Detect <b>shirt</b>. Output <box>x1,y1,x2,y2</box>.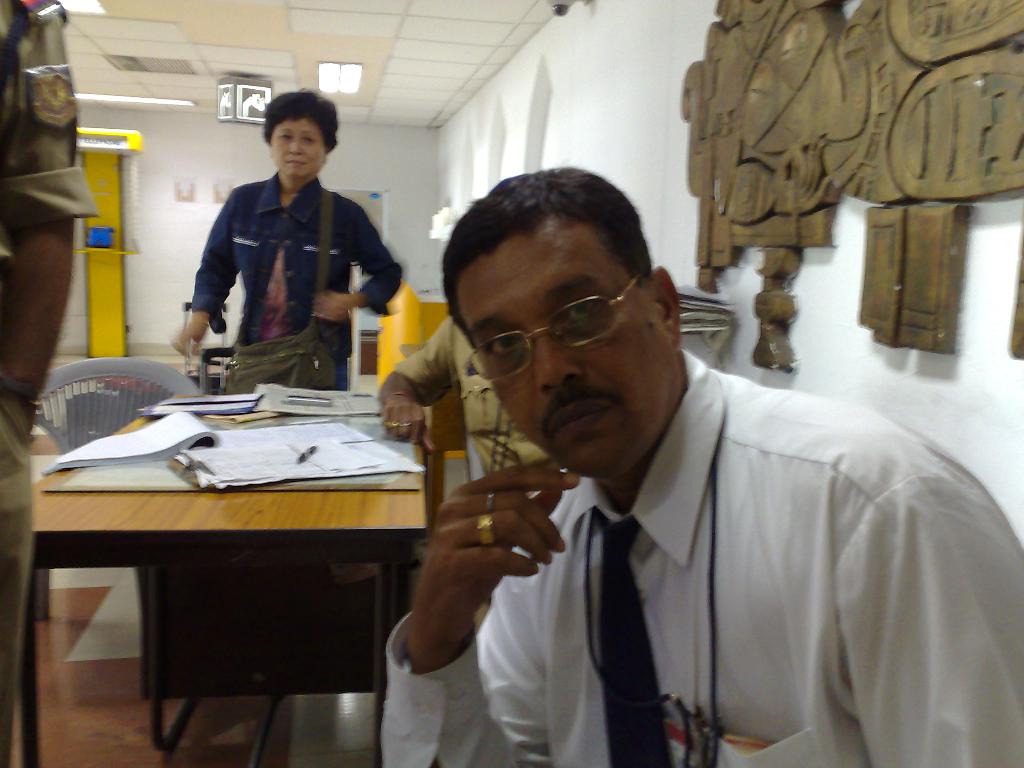
<box>190,168,415,346</box>.
